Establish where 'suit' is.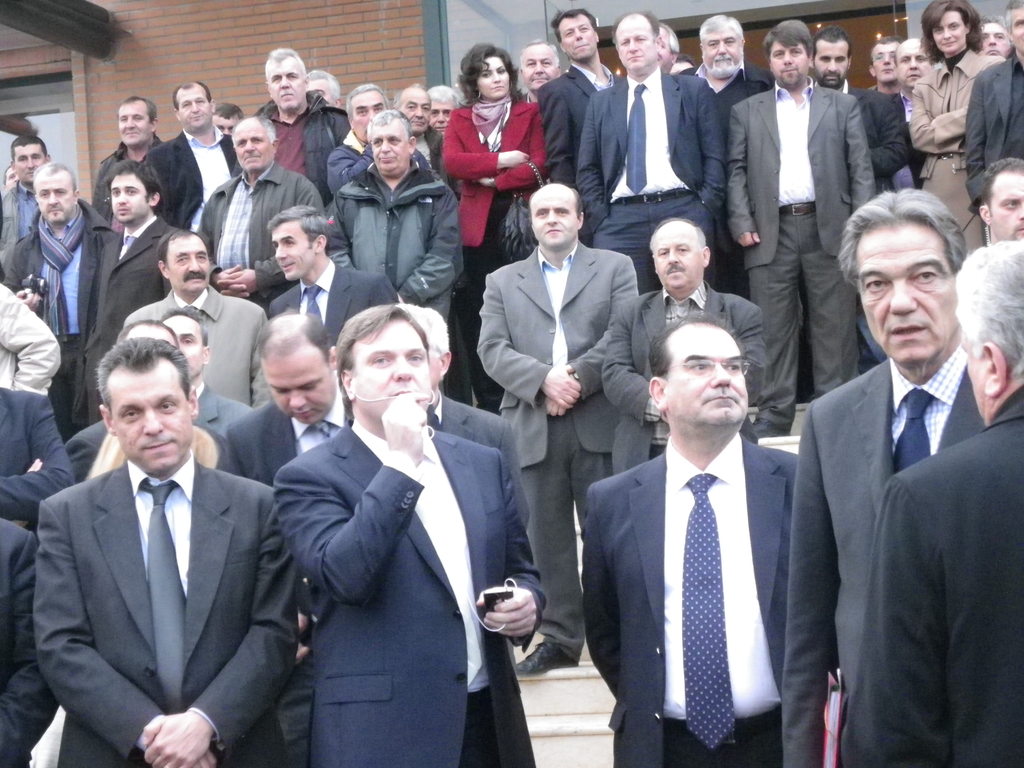
Established at (140,129,239,230).
